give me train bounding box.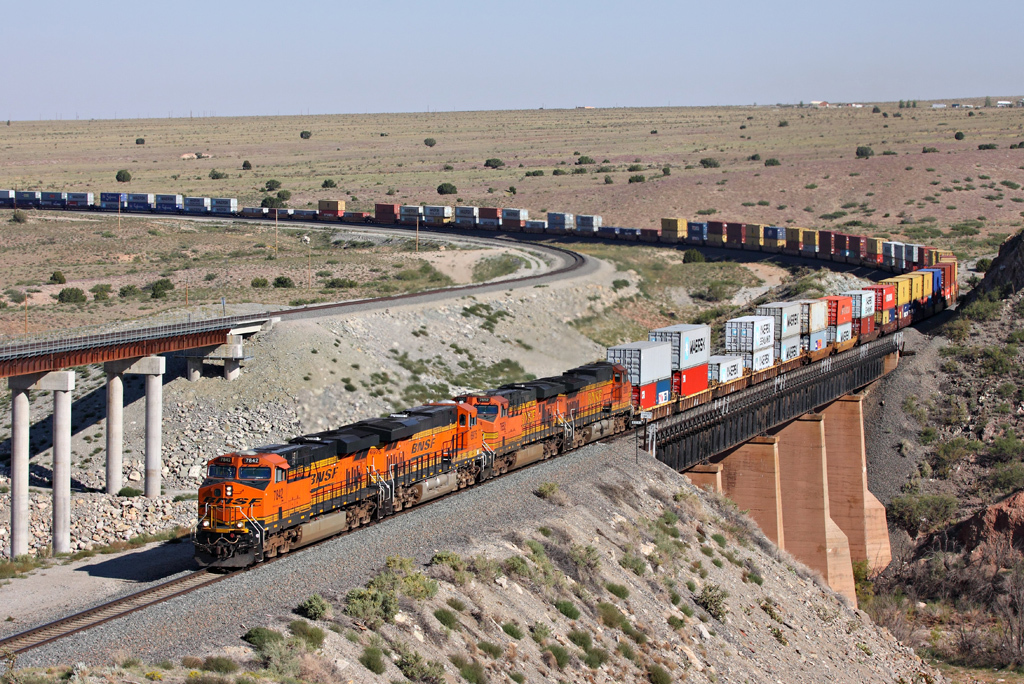
bbox=[0, 187, 958, 574].
